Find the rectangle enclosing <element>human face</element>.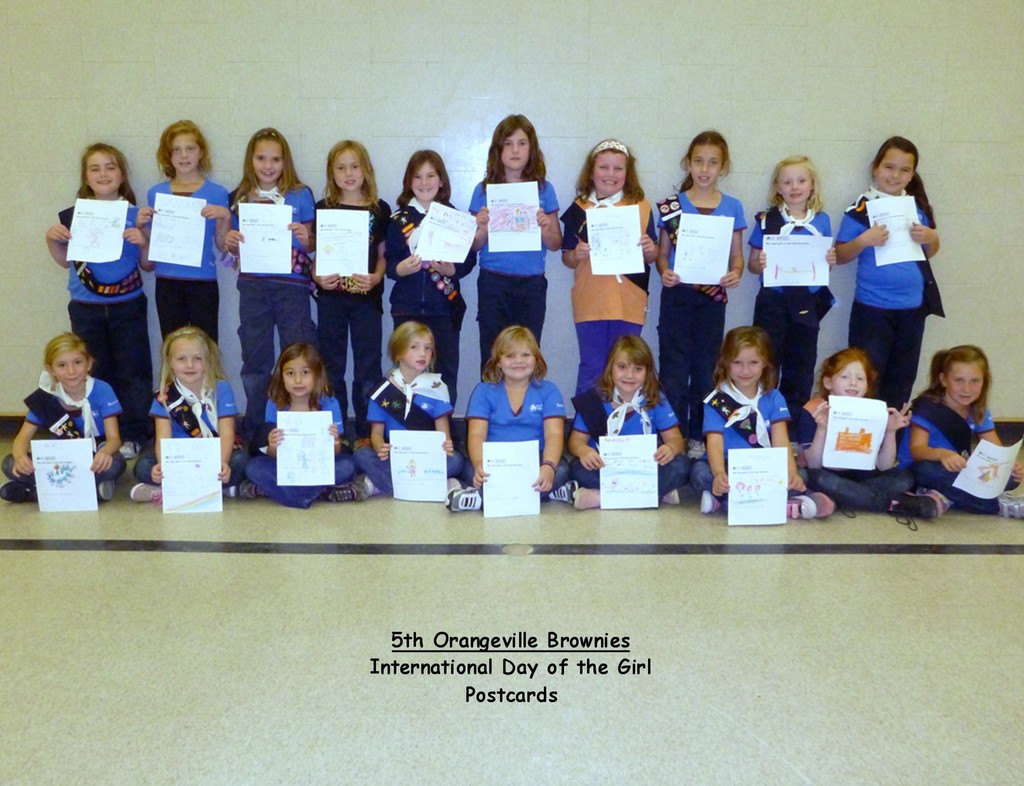
[333, 150, 367, 191].
